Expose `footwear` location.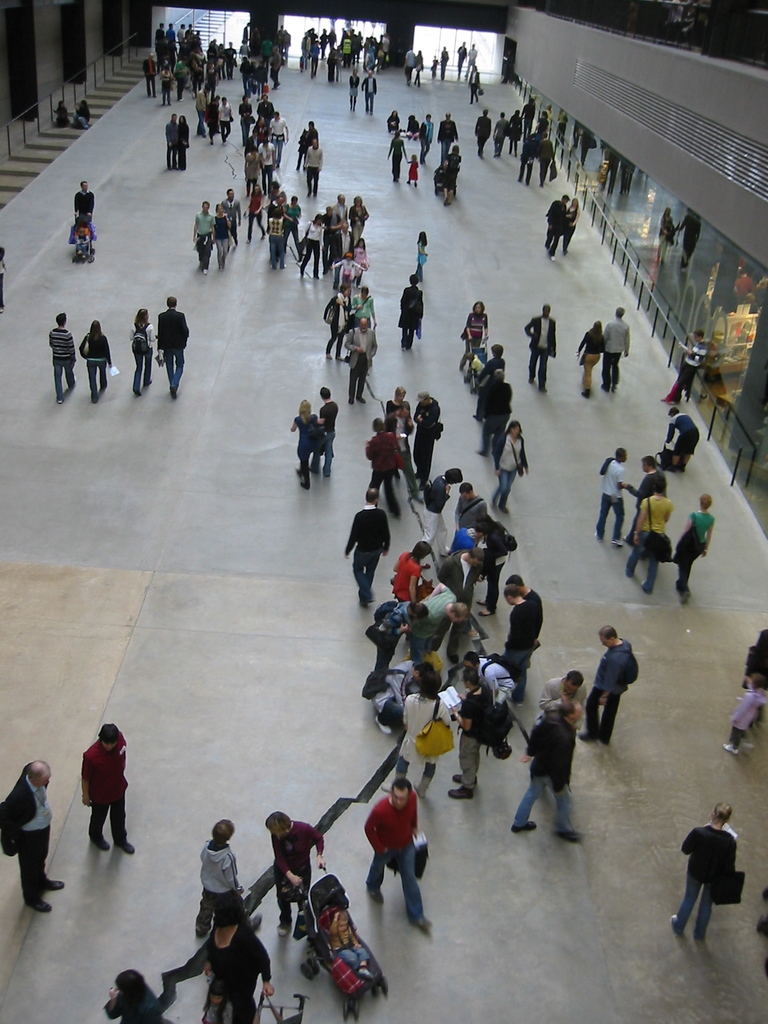
Exposed at 578:388:592:399.
